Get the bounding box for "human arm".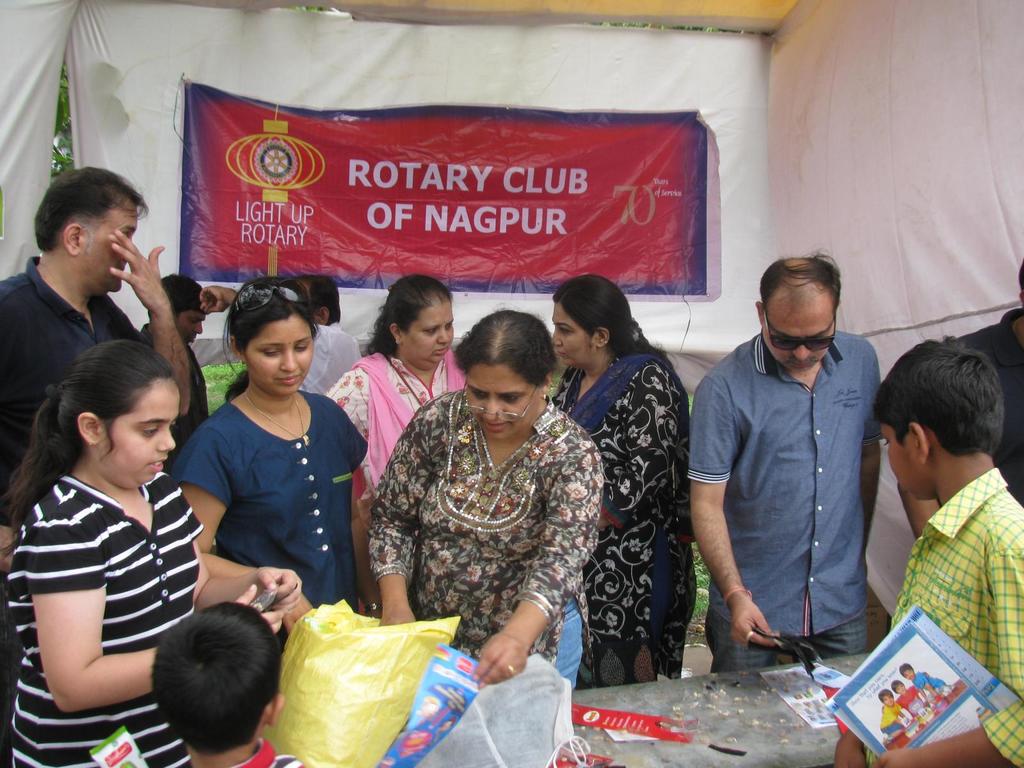
crop(104, 225, 195, 418).
